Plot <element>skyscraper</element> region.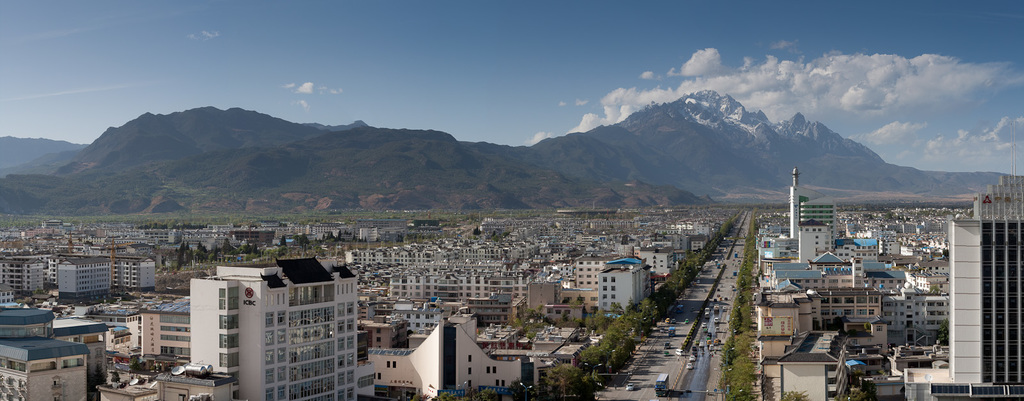
Plotted at Rect(188, 257, 354, 400).
